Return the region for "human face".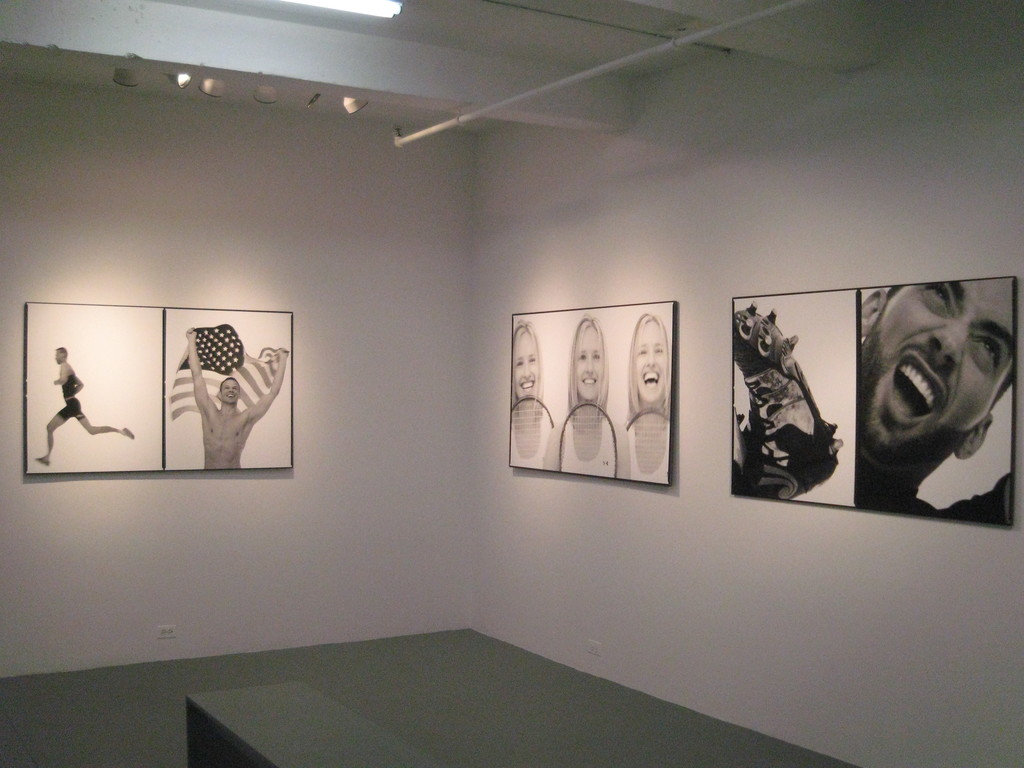
BBox(515, 328, 541, 404).
